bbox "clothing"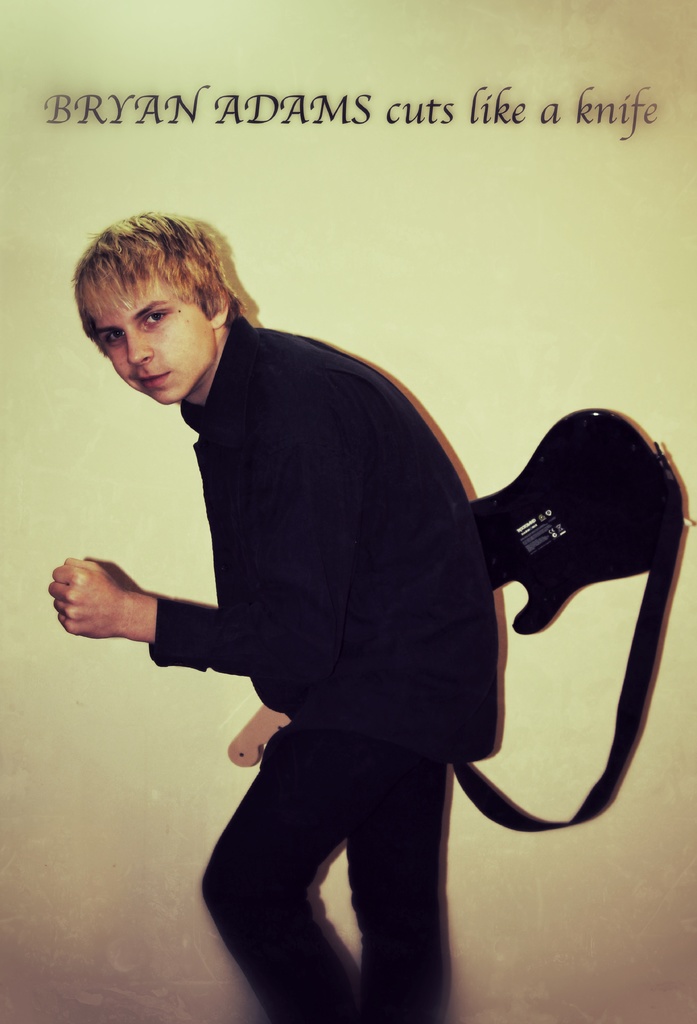
box=[88, 255, 584, 994]
